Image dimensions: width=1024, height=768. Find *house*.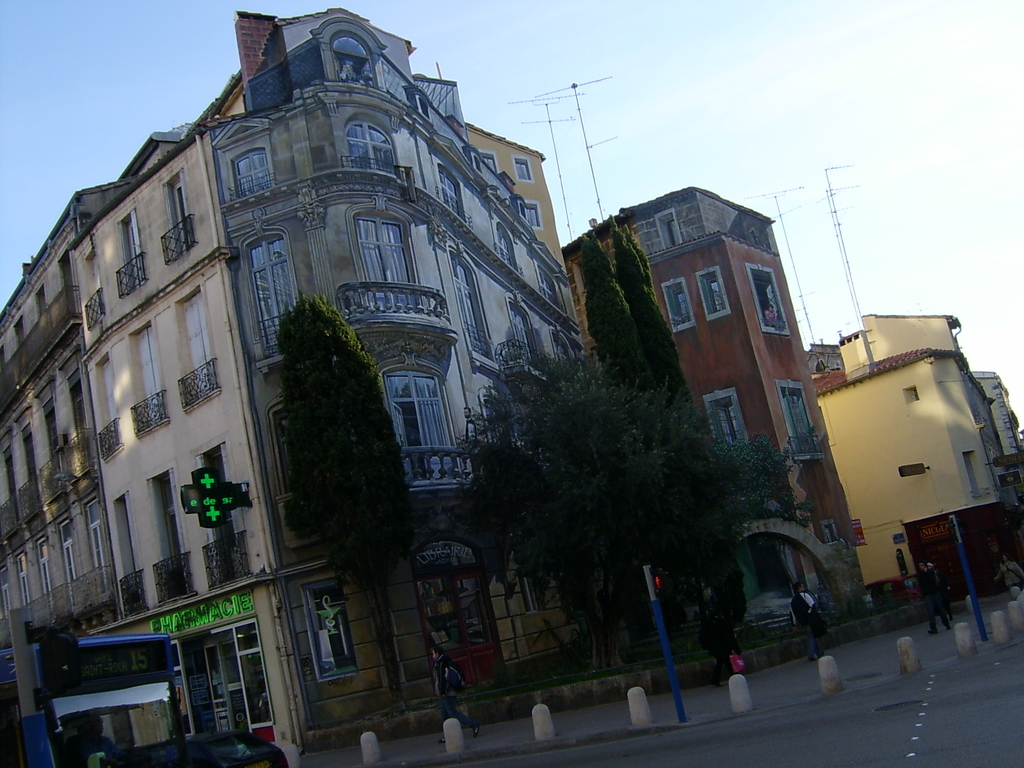
<box>806,310,1023,632</box>.
